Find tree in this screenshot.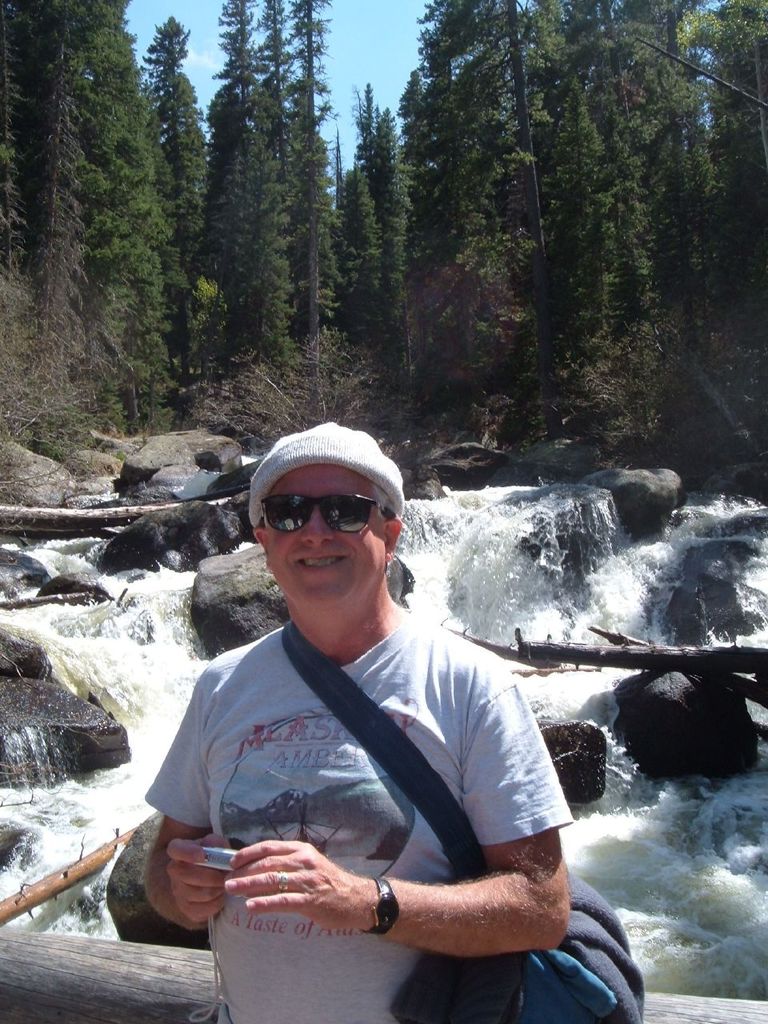
The bounding box for tree is bbox=[359, 94, 409, 308].
